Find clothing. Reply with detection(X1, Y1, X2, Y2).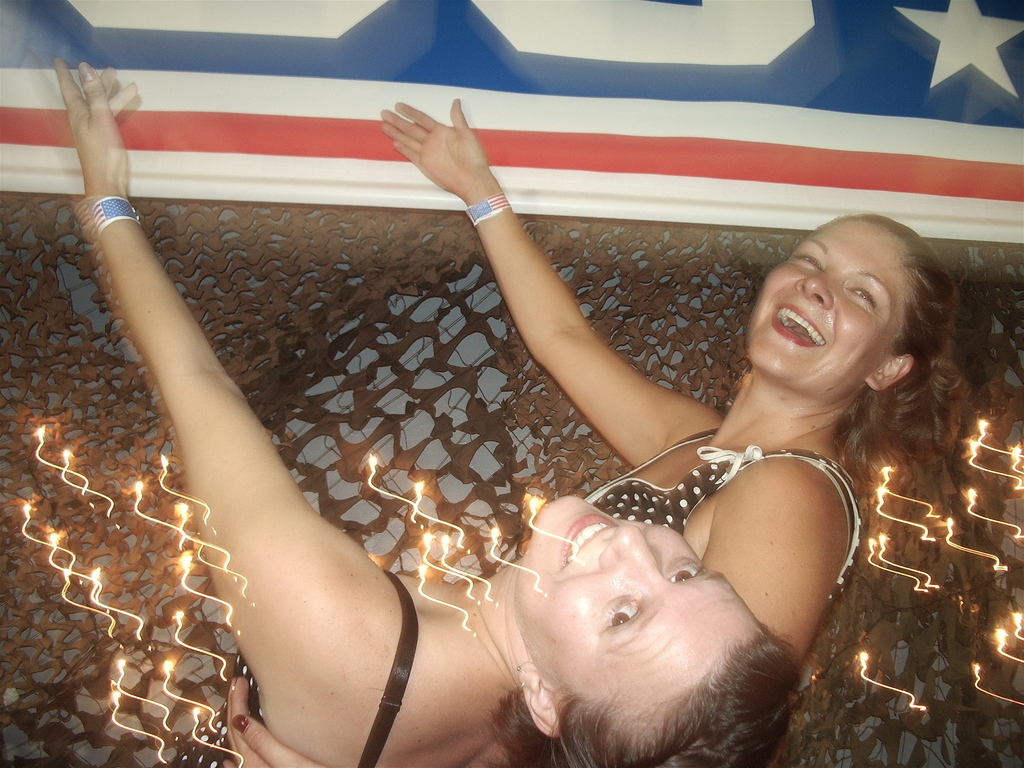
detection(239, 564, 435, 767).
